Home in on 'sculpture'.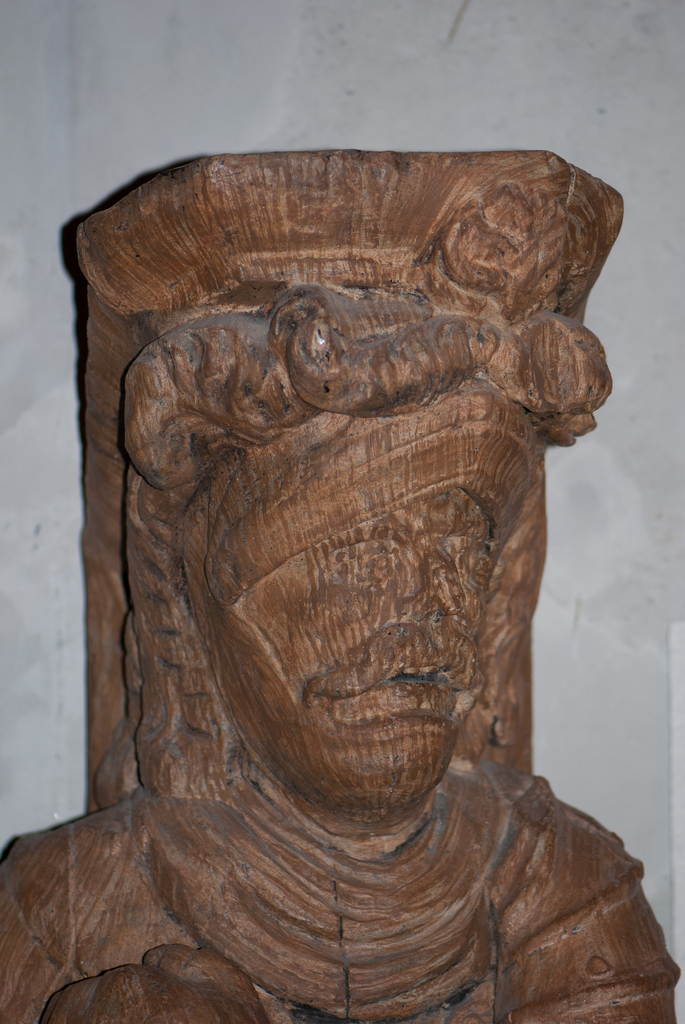
Homed in at x1=0, y1=141, x2=684, y2=1023.
